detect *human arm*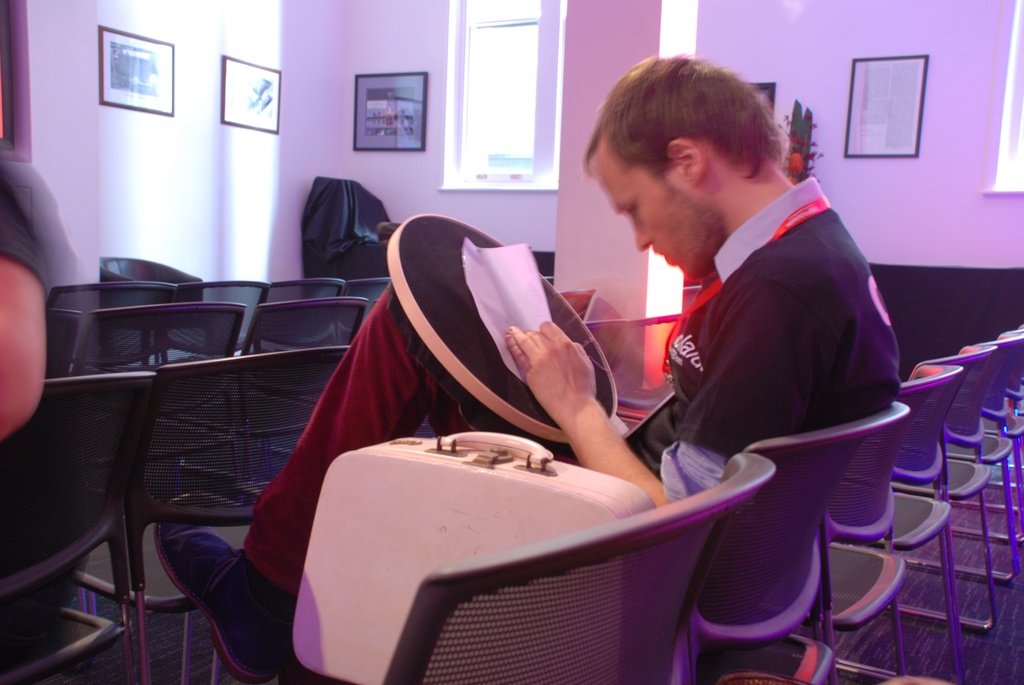
[506,270,831,508]
